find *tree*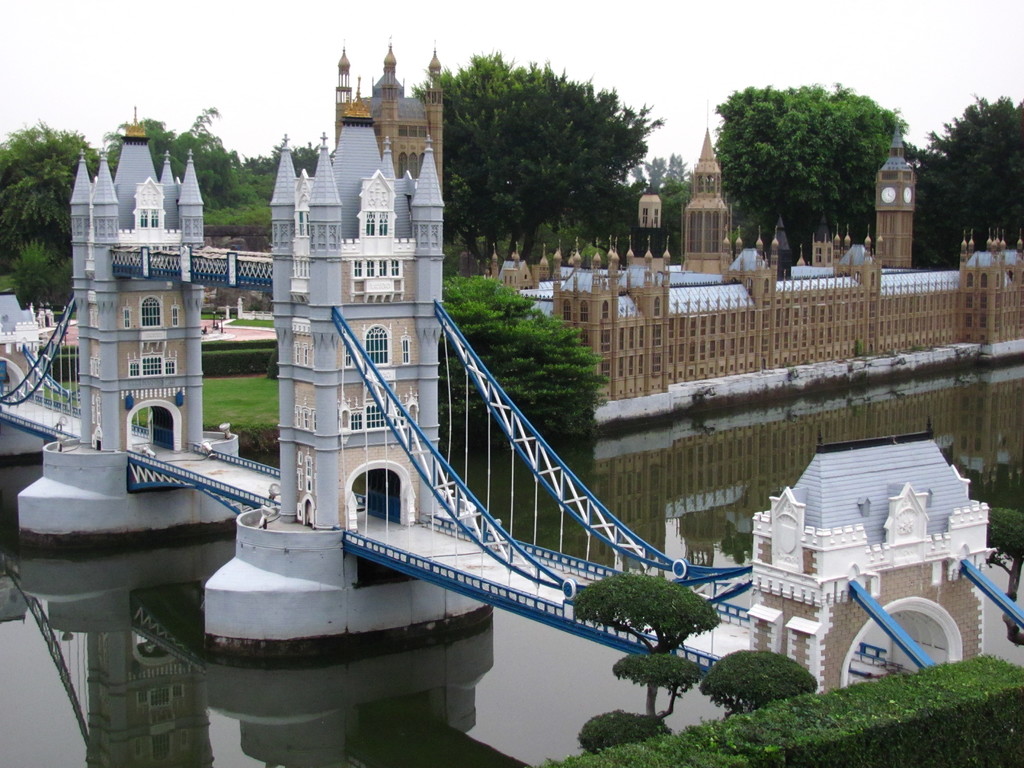
bbox(414, 47, 667, 257)
